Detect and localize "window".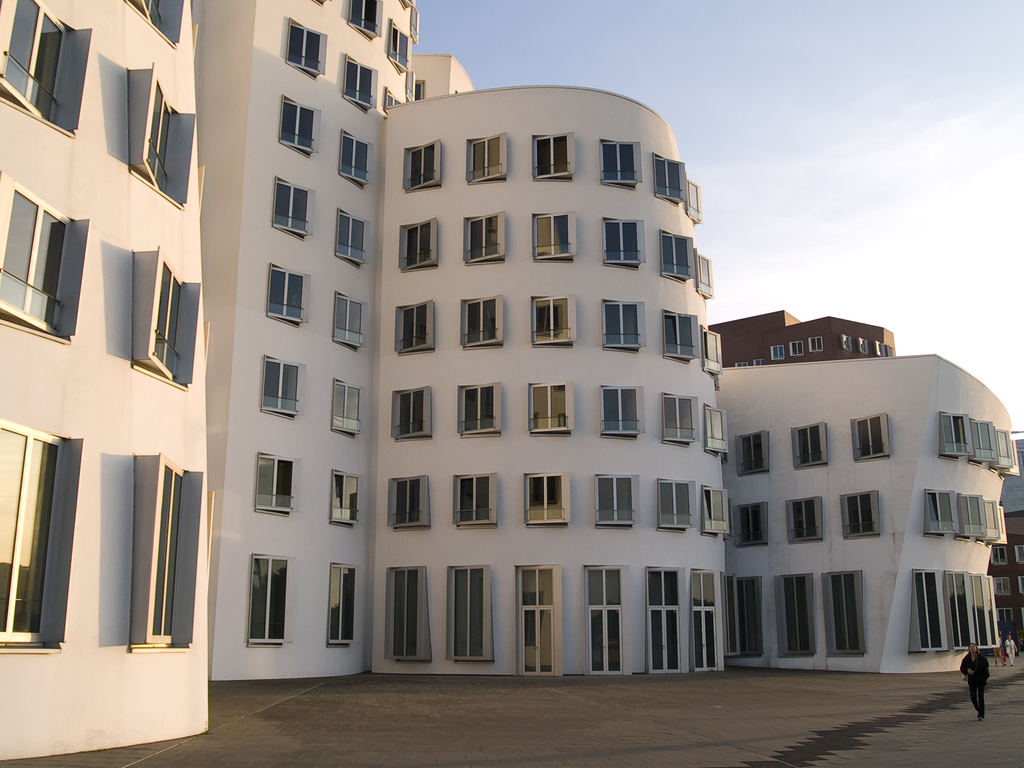
Localized at bbox=(793, 343, 806, 360).
